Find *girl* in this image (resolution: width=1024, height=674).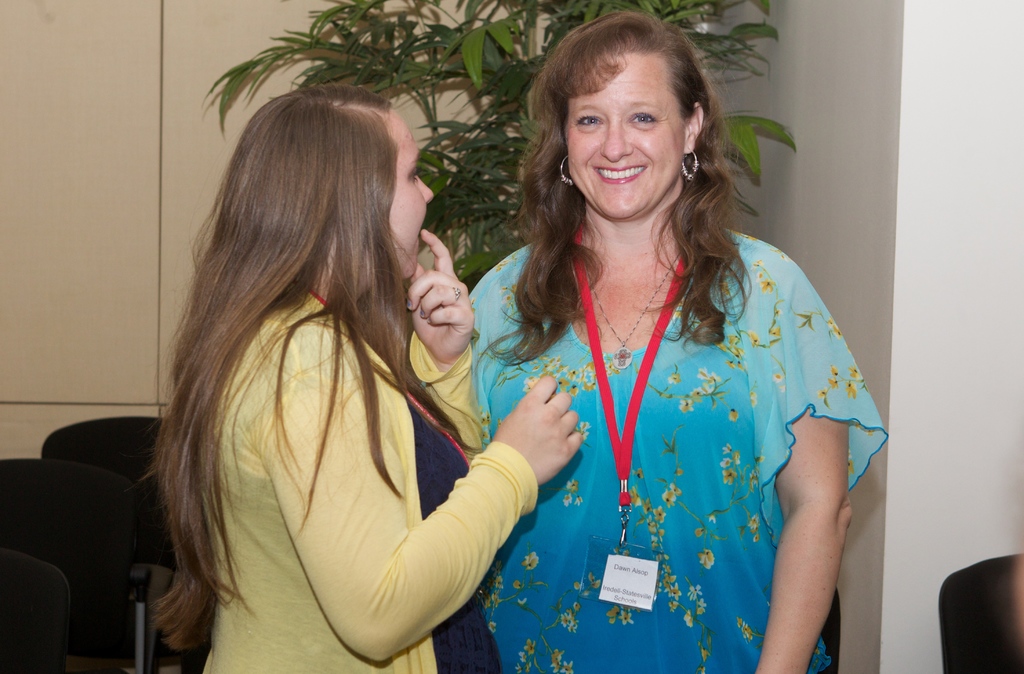
x1=141 y1=79 x2=584 y2=673.
